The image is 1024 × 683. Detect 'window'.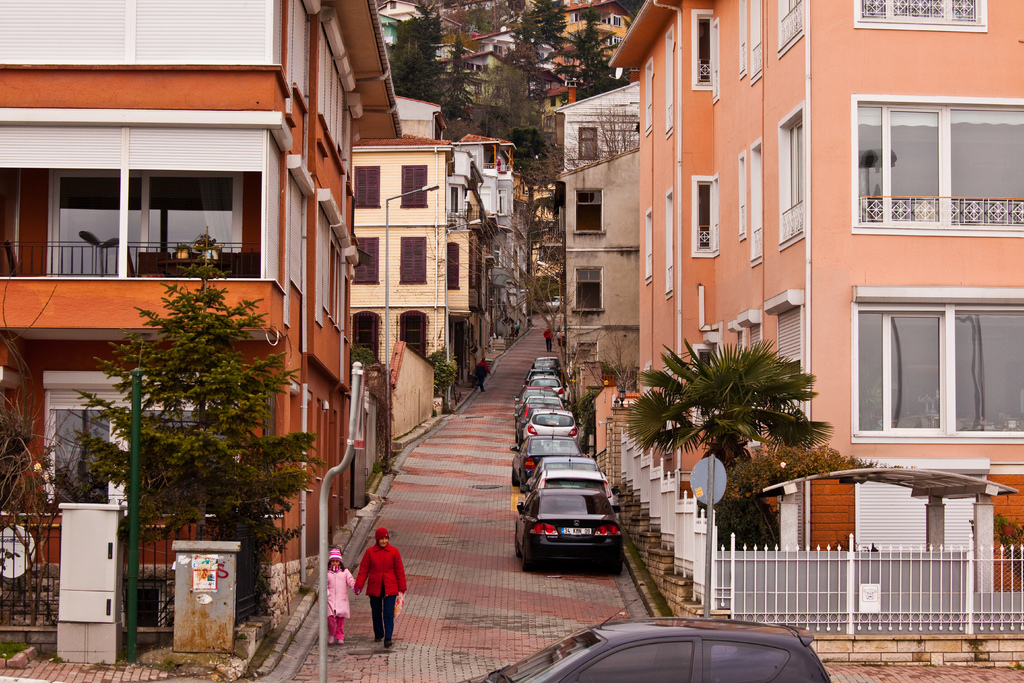
Detection: rect(713, 0, 717, 115).
